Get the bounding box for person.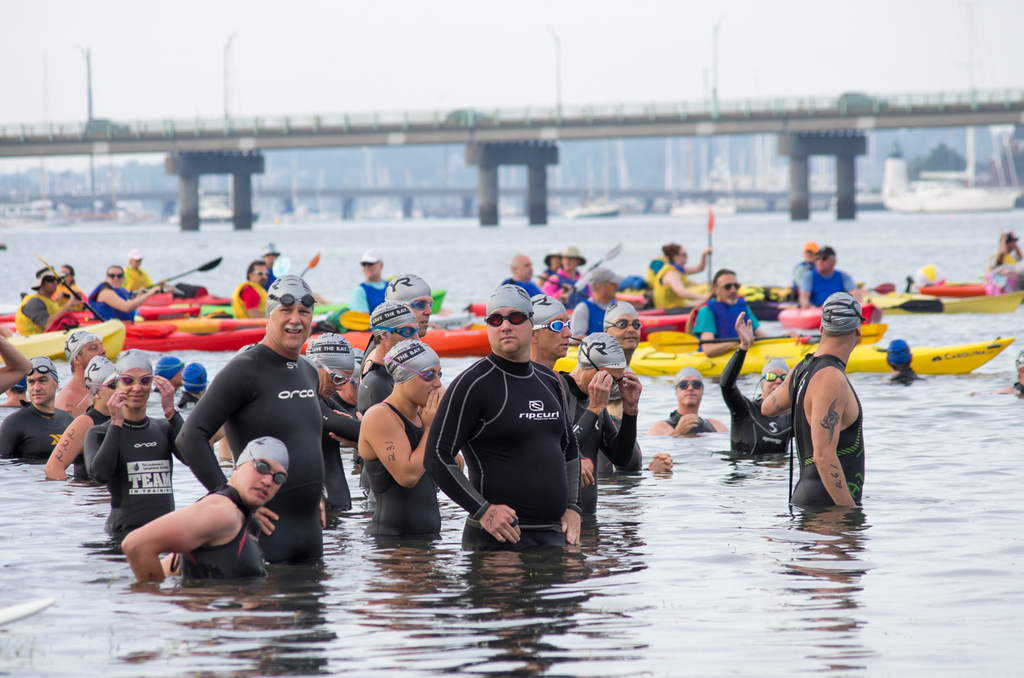
bbox=(353, 339, 463, 540).
